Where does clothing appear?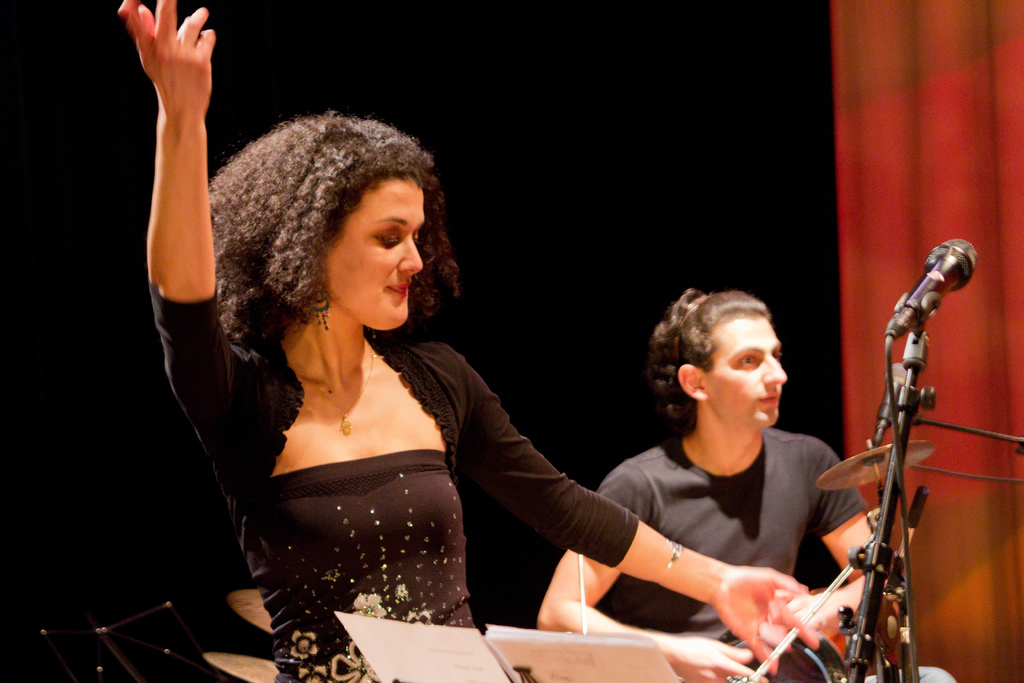
Appears at select_region(144, 281, 636, 682).
